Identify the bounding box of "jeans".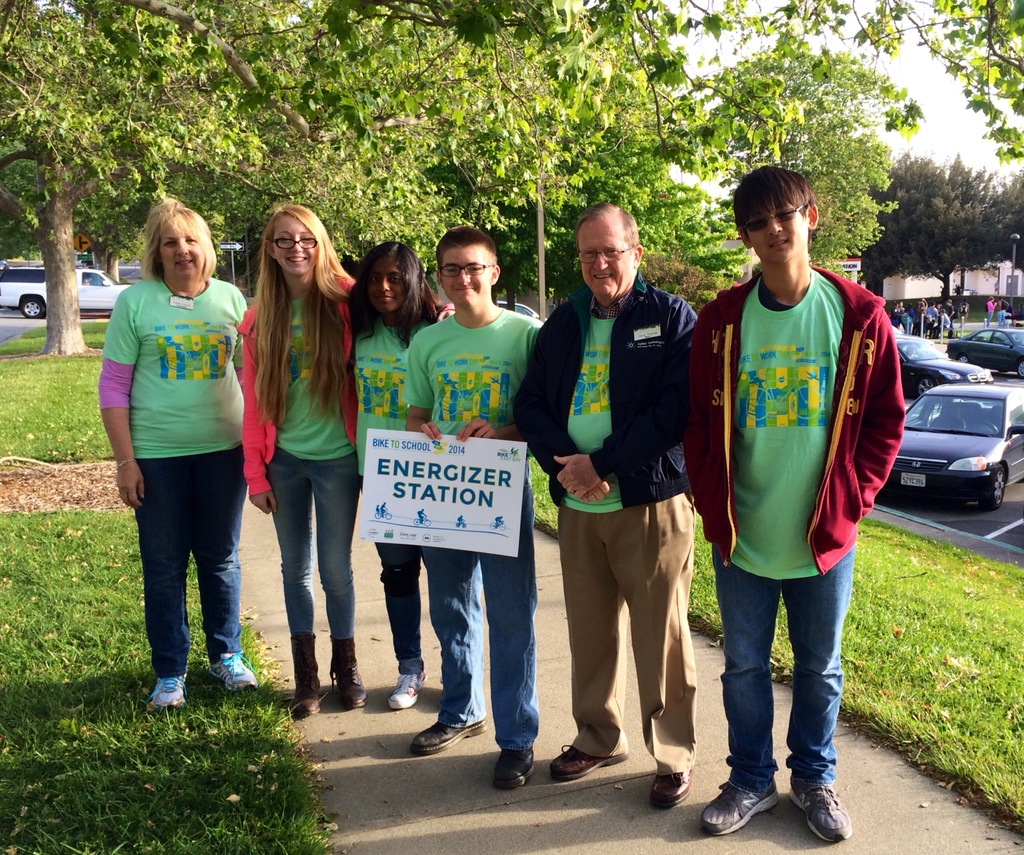
436:480:540:754.
